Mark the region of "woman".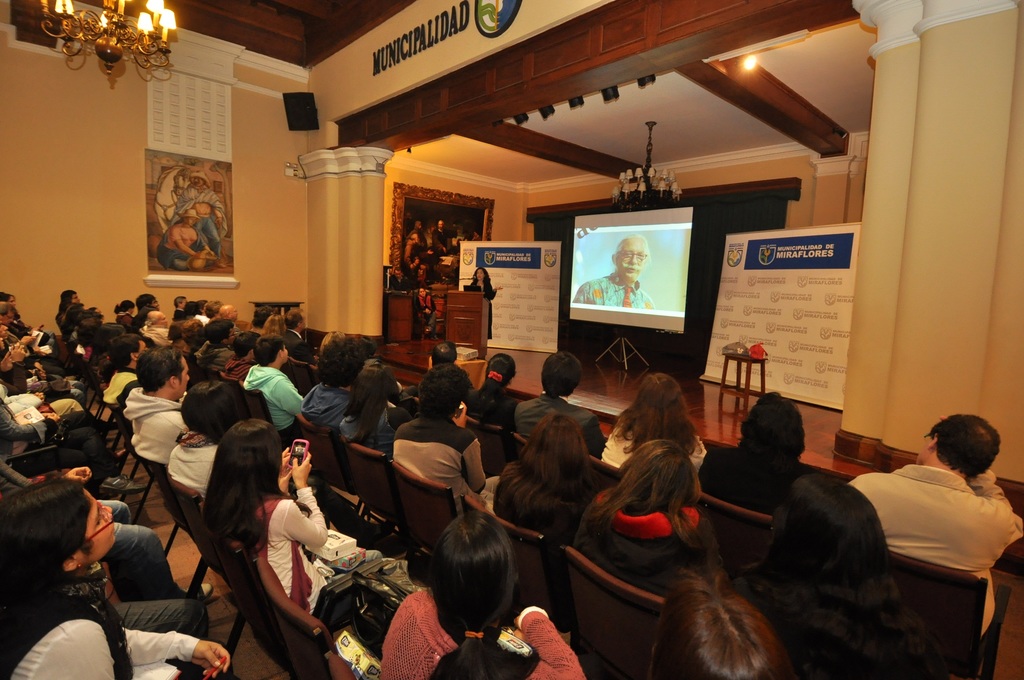
Region: x1=160, y1=198, x2=220, y2=267.
